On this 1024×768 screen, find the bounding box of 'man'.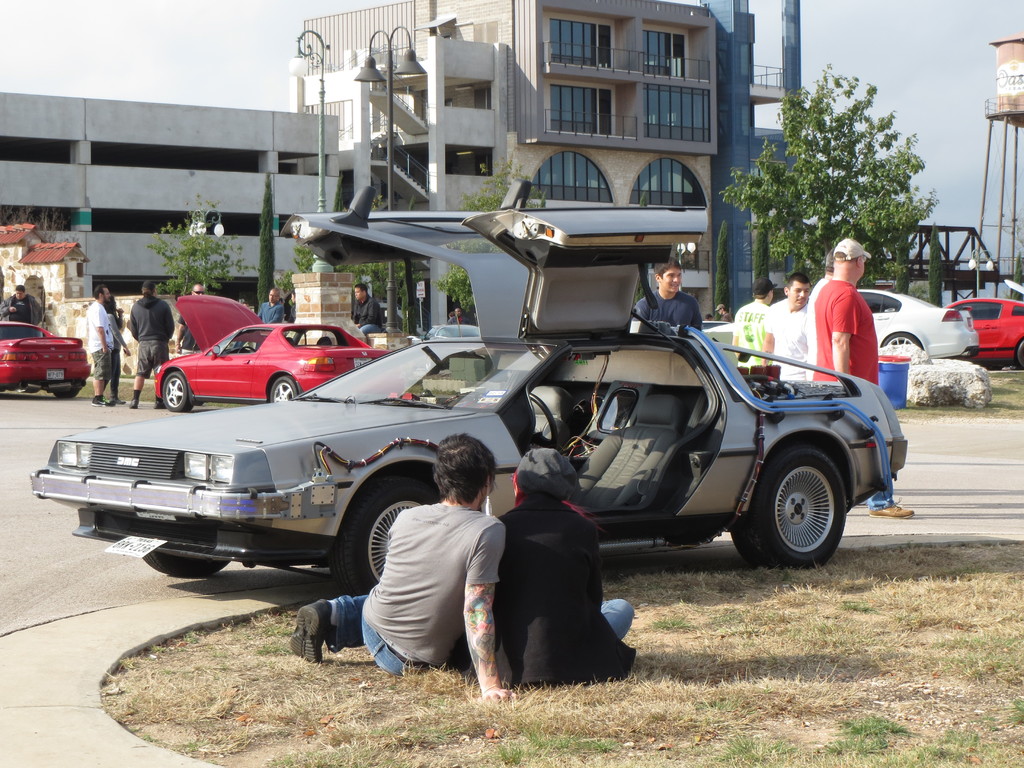
Bounding box: box=[285, 429, 518, 708].
